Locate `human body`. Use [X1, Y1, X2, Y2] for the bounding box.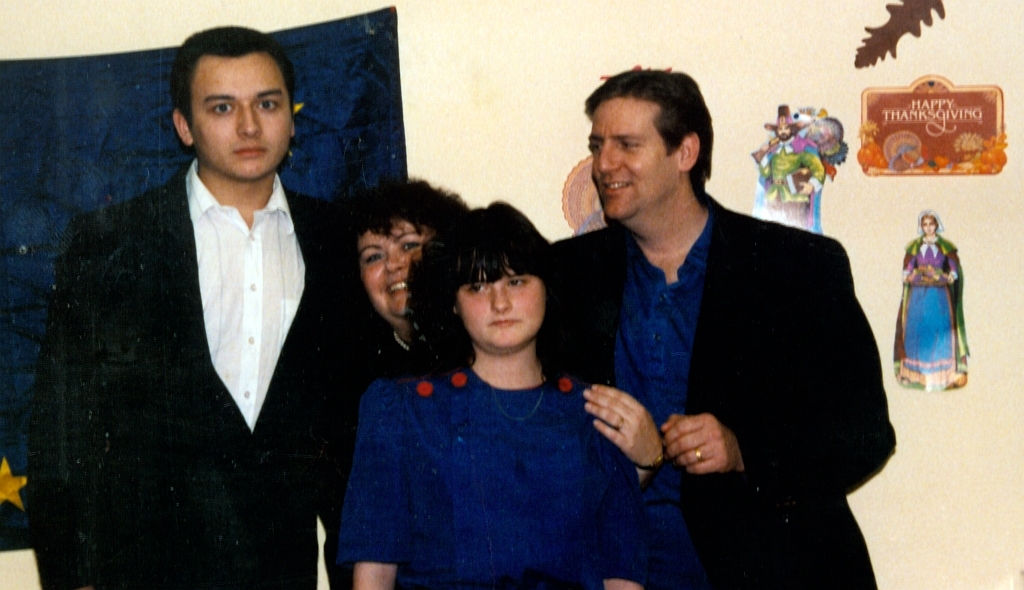
[42, 21, 353, 589].
